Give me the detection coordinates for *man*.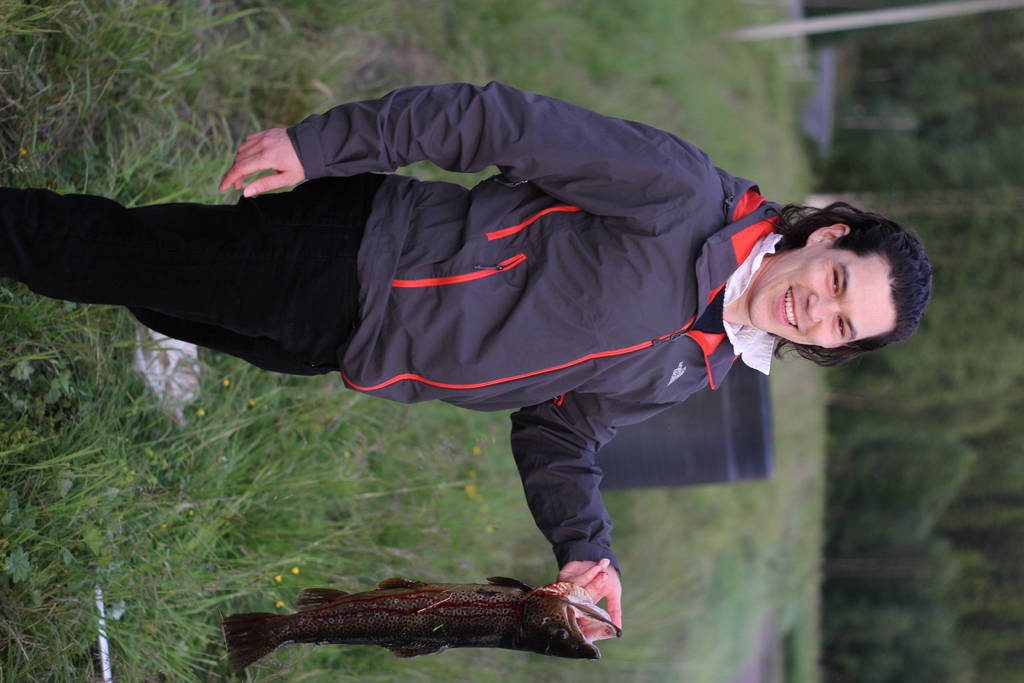
(12, 64, 922, 625).
